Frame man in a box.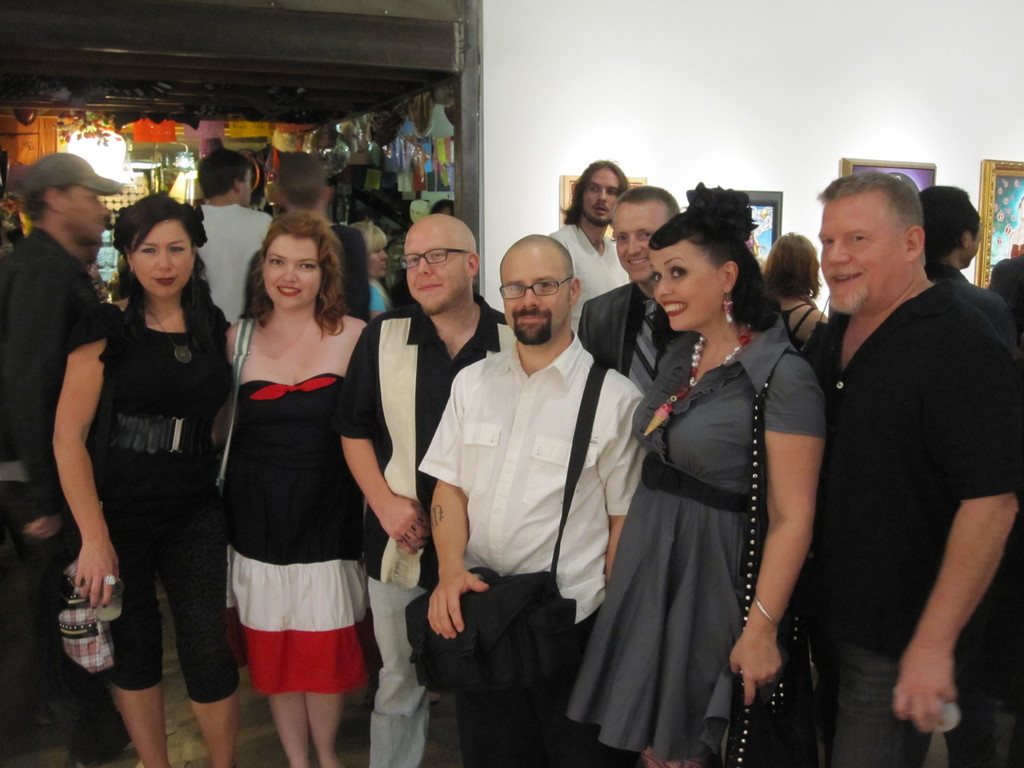
bbox(336, 214, 533, 767).
